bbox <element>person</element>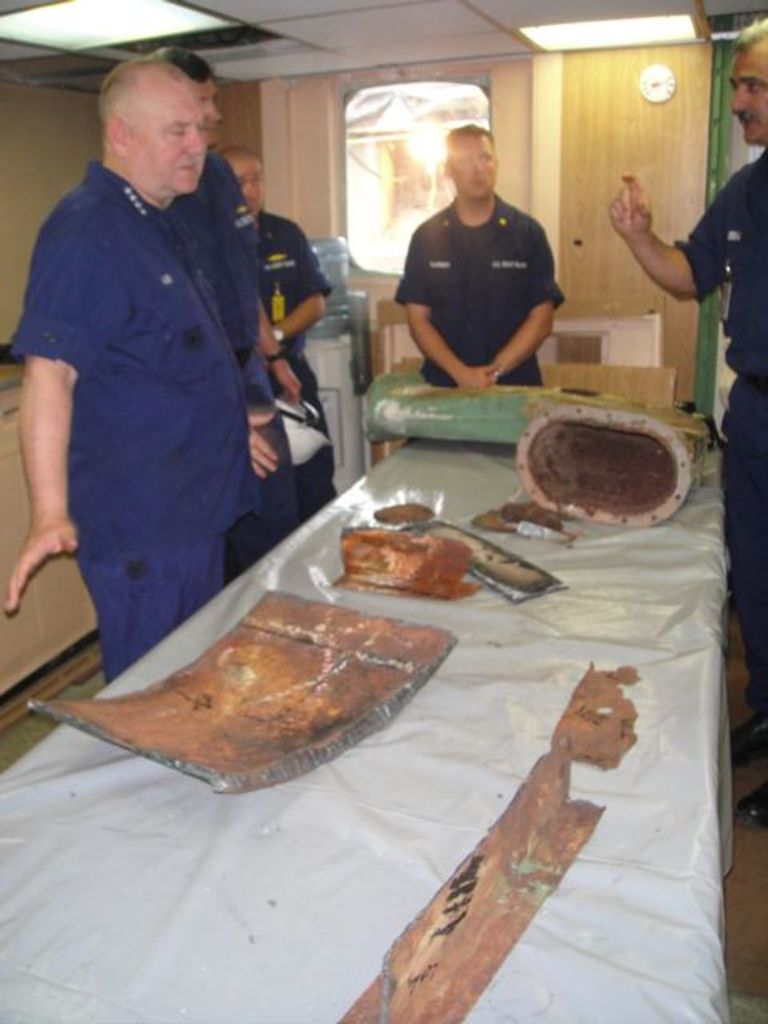
select_region(611, 30, 766, 837)
